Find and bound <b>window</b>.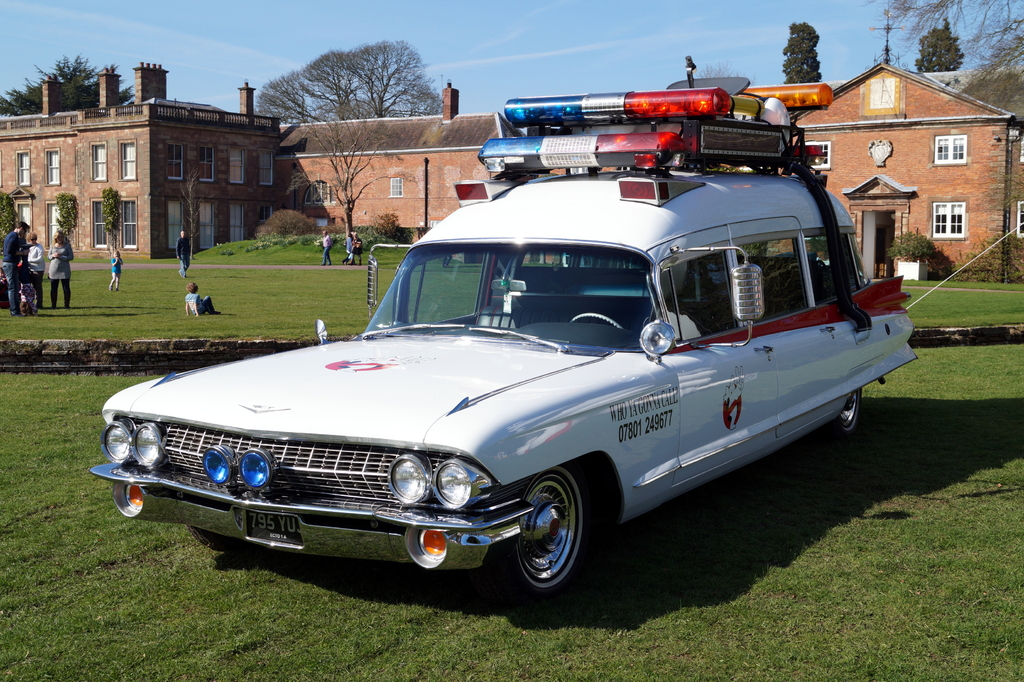
Bound: Rect(388, 179, 404, 196).
